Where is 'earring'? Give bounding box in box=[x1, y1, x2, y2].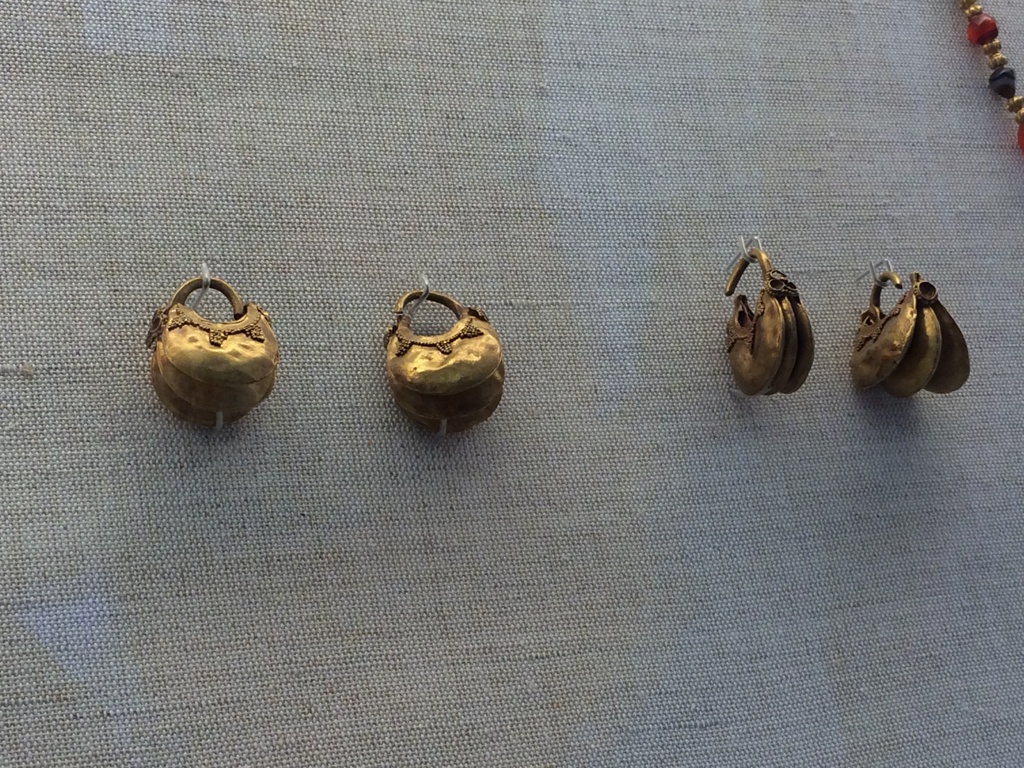
box=[721, 250, 813, 397].
